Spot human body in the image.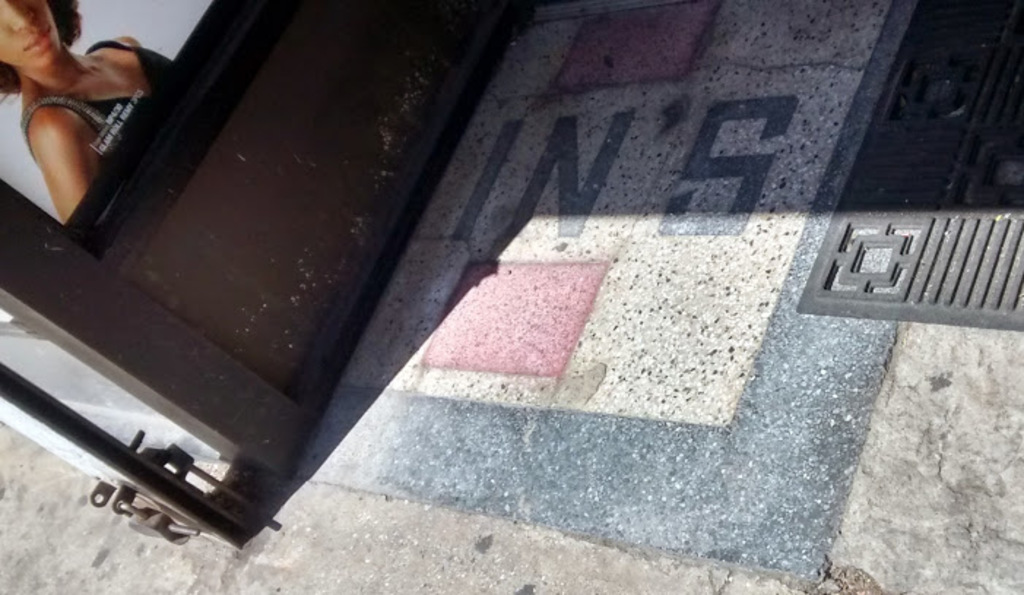
human body found at 0/16/155/209.
